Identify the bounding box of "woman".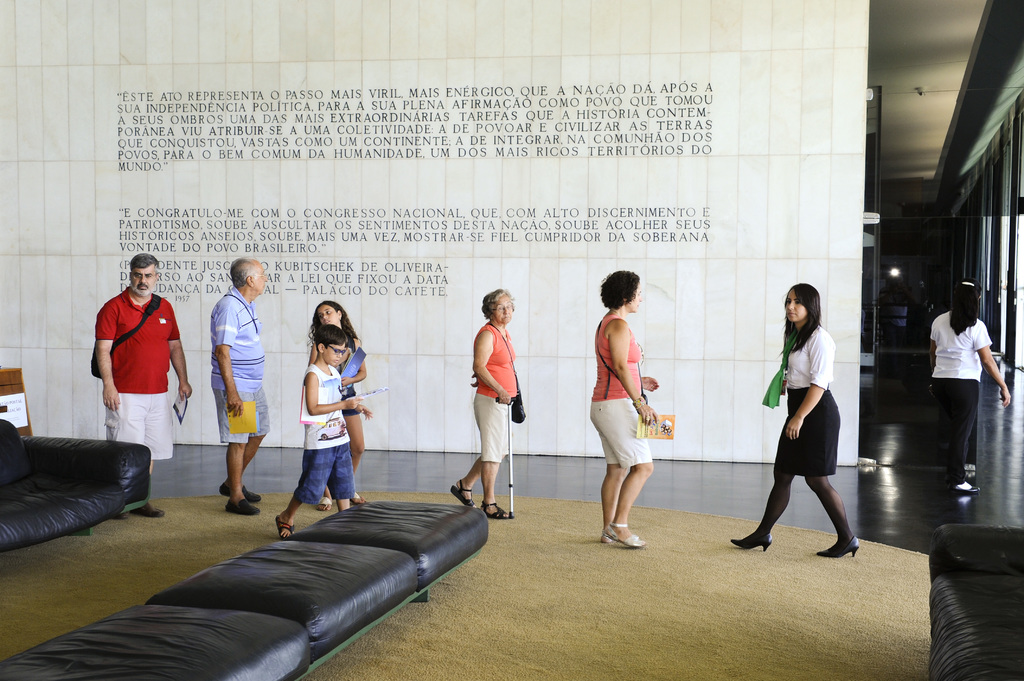
l=727, t=284, r=860, b=561.
